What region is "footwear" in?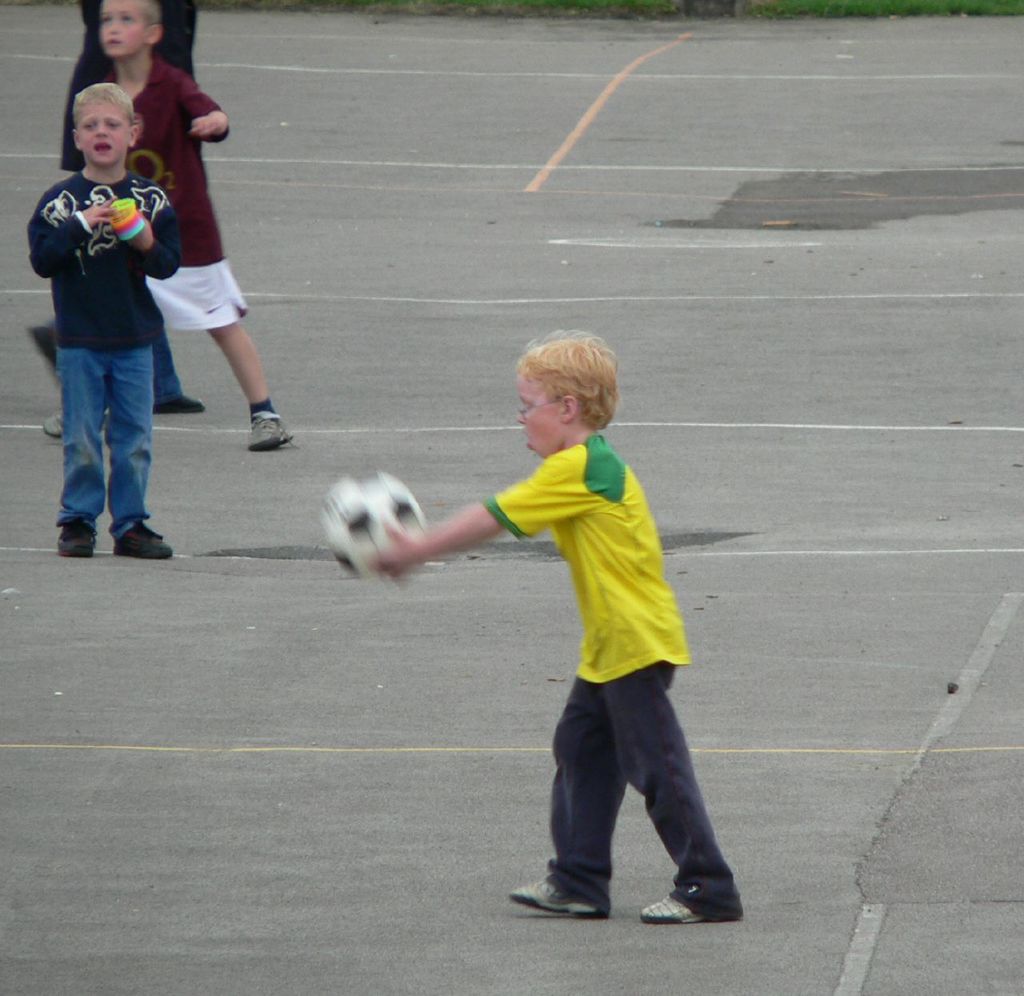
505,878,605,918.
